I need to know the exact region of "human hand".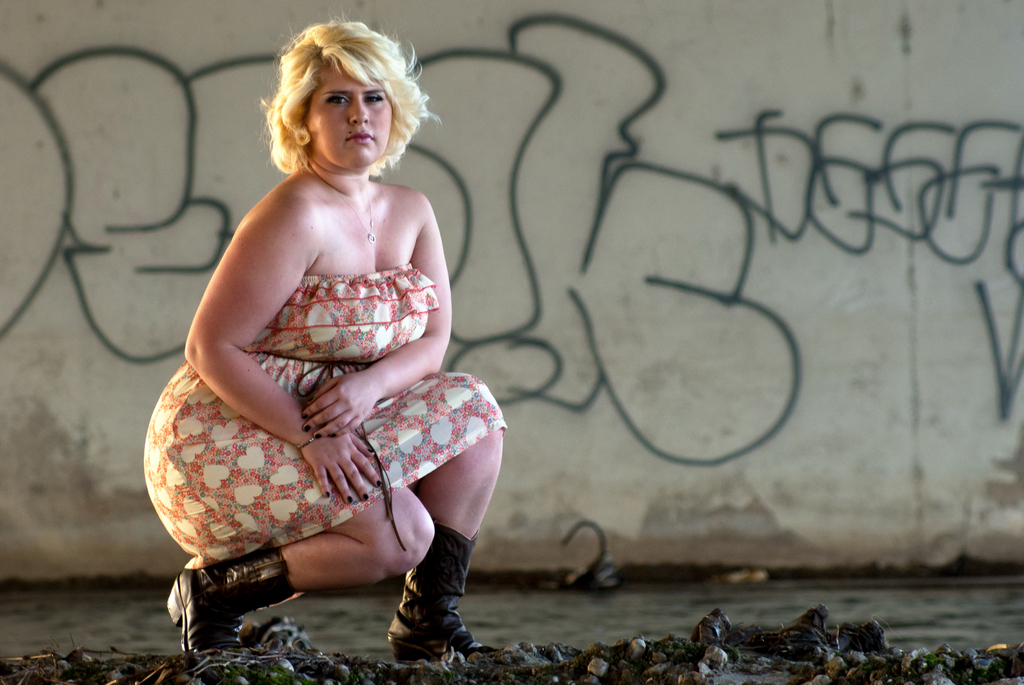
Region: region(284, 380, 377, 439).
